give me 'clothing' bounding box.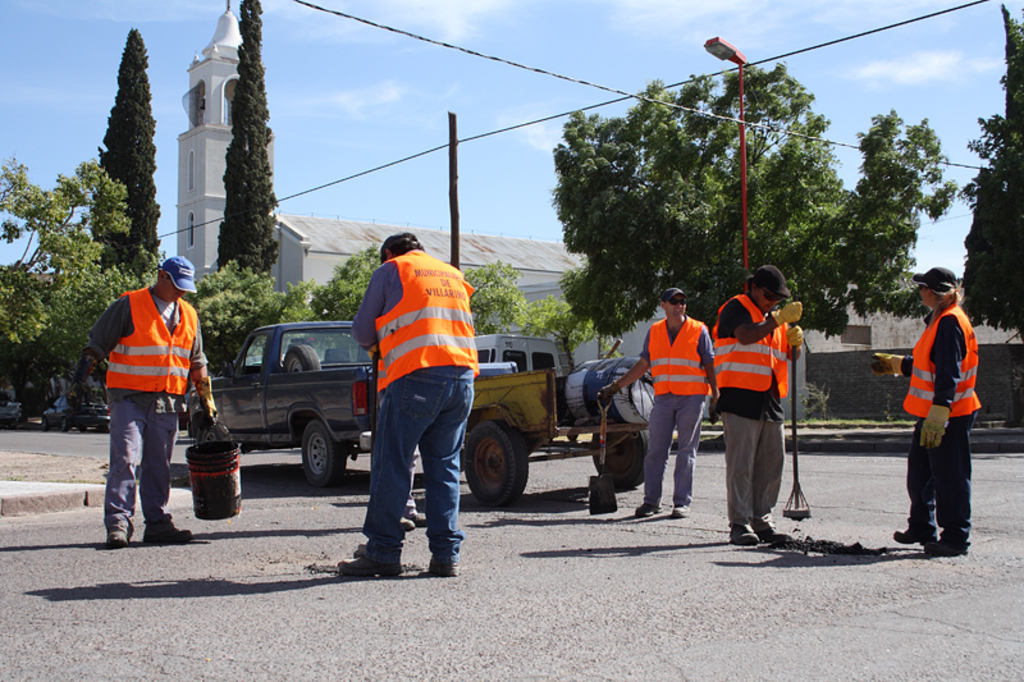
rect(84, 287, 223, 545).
